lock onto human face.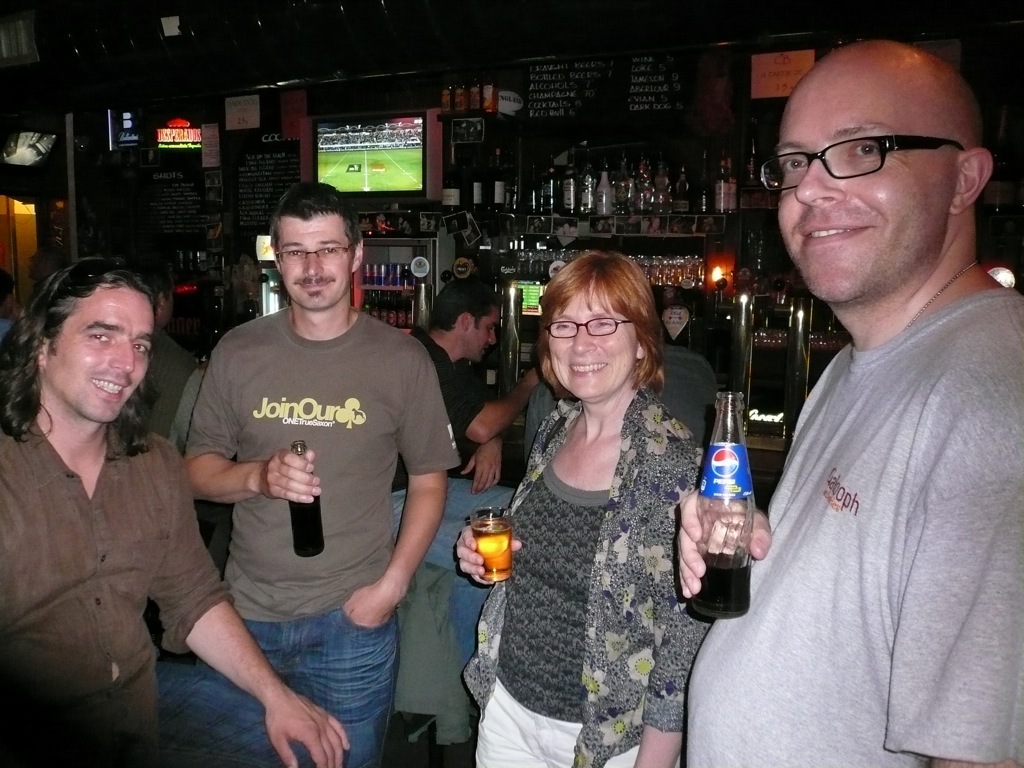
Locked: 464/305/505/367.
